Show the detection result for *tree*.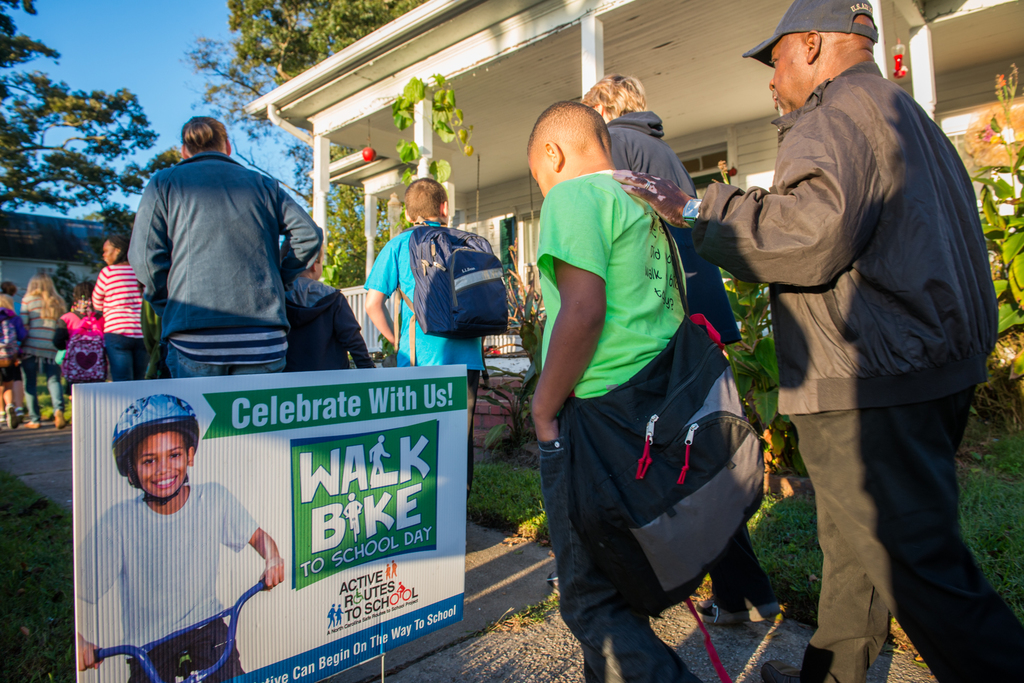
x1=0, y1=0, x2=189, y2=232.
